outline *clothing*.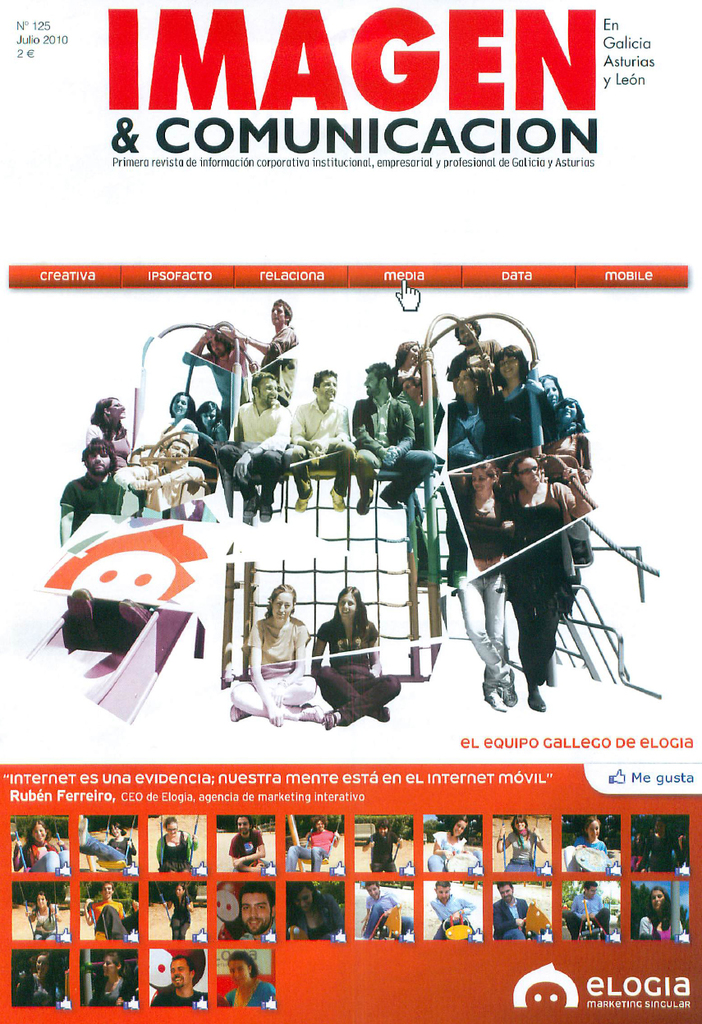
Outline: box=[130, 448, 199, 512].
